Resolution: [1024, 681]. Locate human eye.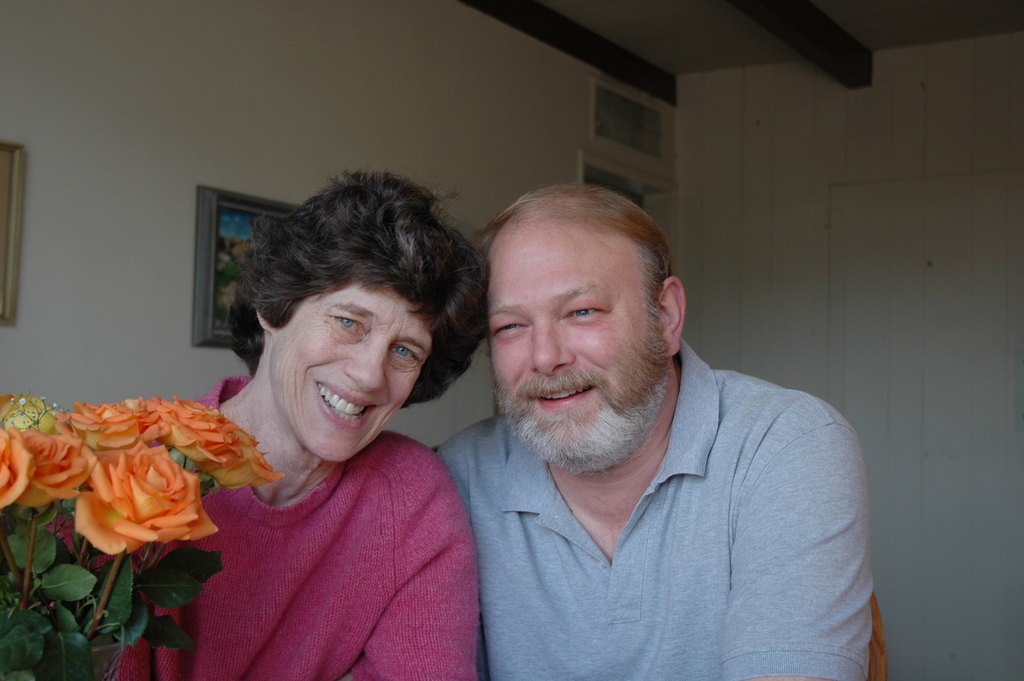
[x1=394, y1=346, x2=427, y2=370].
